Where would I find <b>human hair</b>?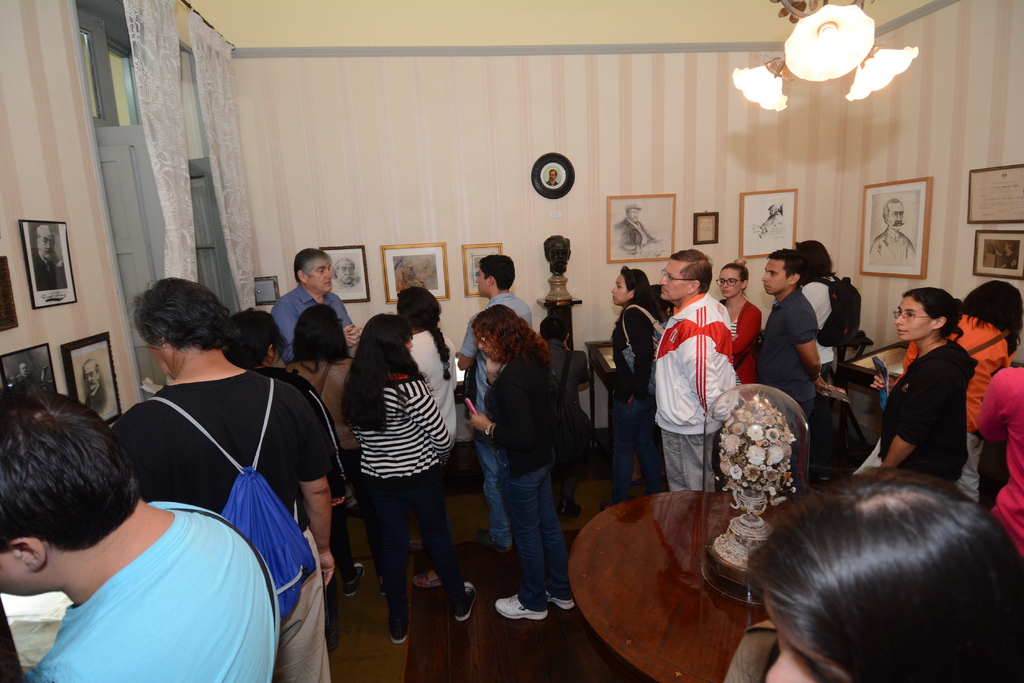
At left=669, top=247, right=714, bottom=294.
